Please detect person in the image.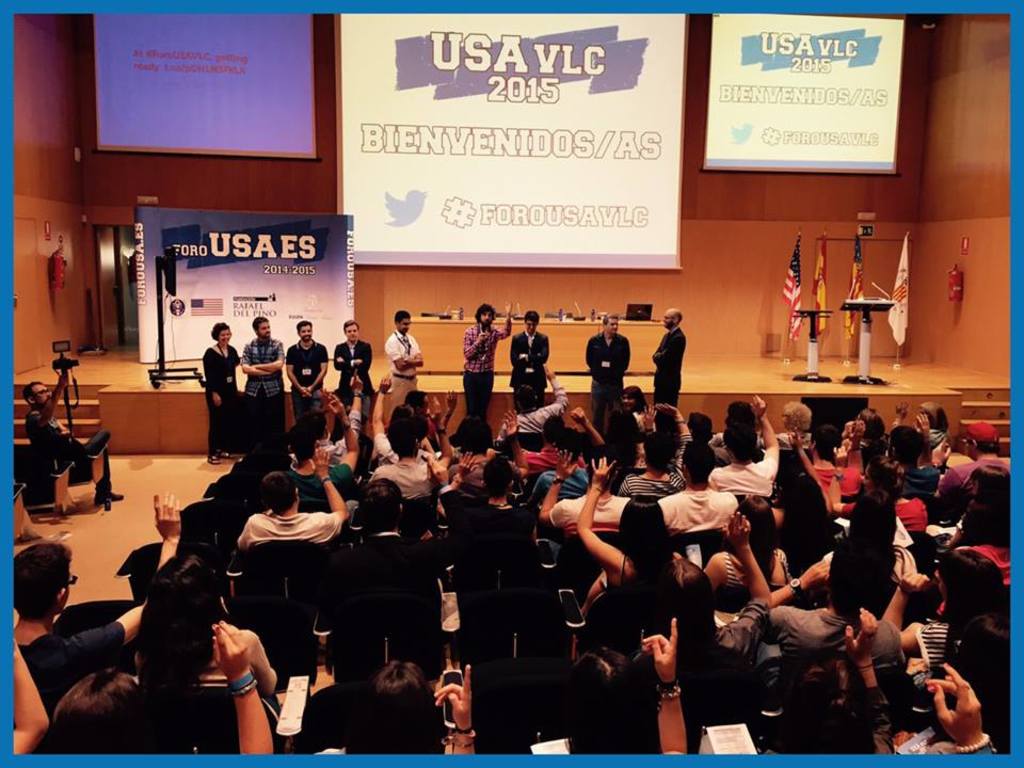
crop(621, 402, 692, 498).
